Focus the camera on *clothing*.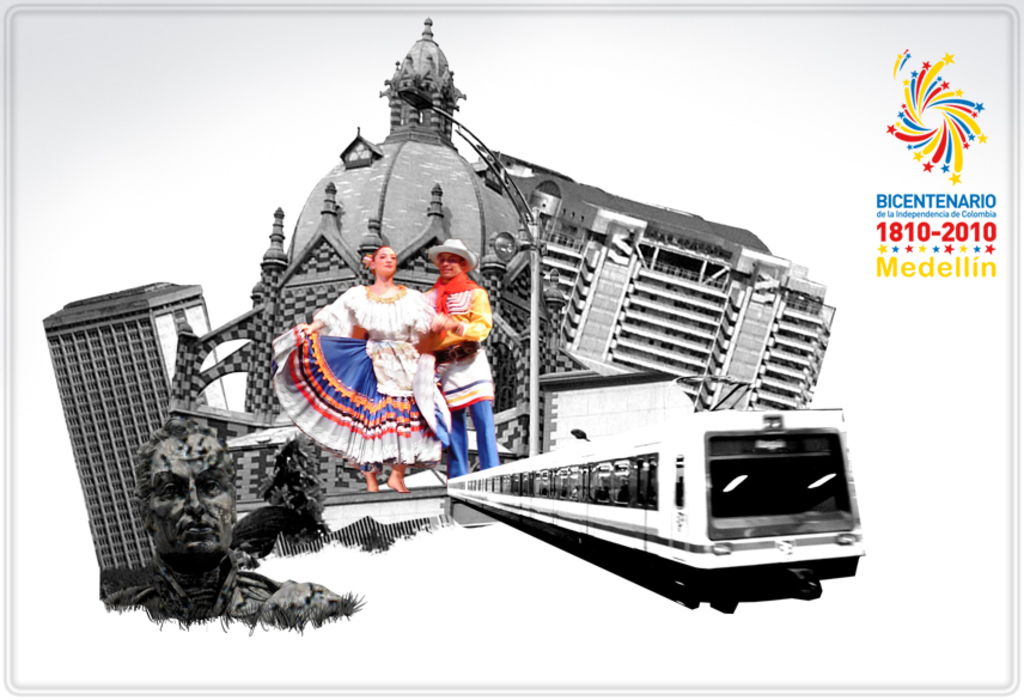
Focus region: {"left": 268, "top": 279, "right": 453, "bottom": 465}.
